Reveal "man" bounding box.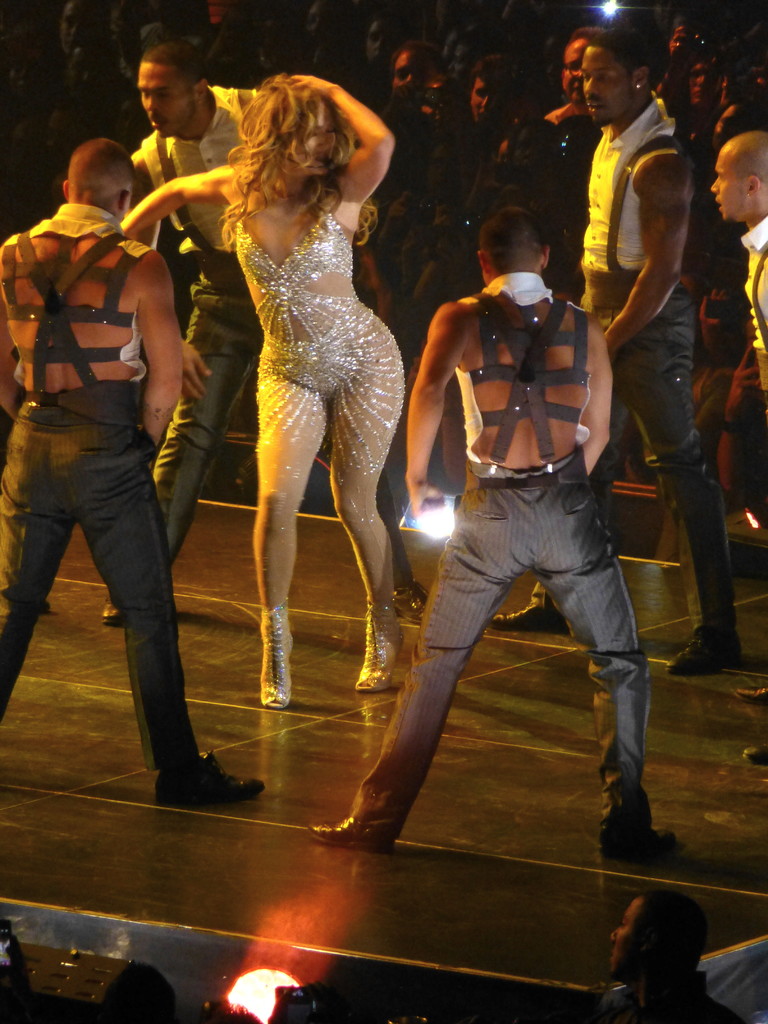
Revealed: <region>718, 133, 767, 764</region>.
